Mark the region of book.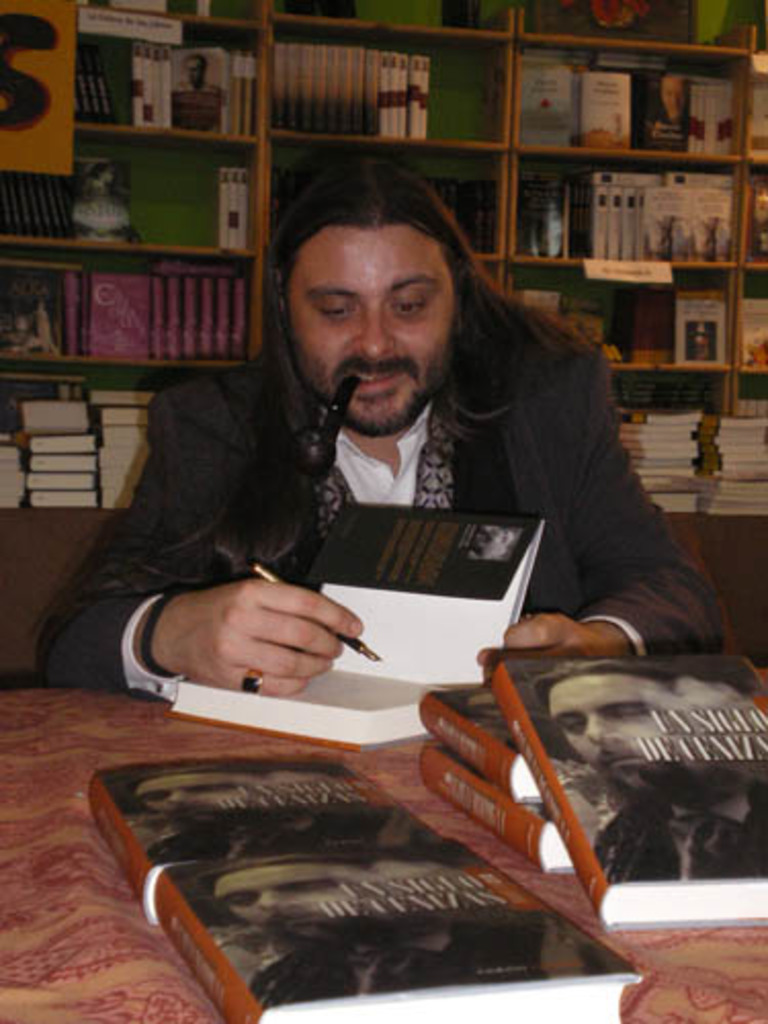
Region: bbox(733, 293, 766, 373).
